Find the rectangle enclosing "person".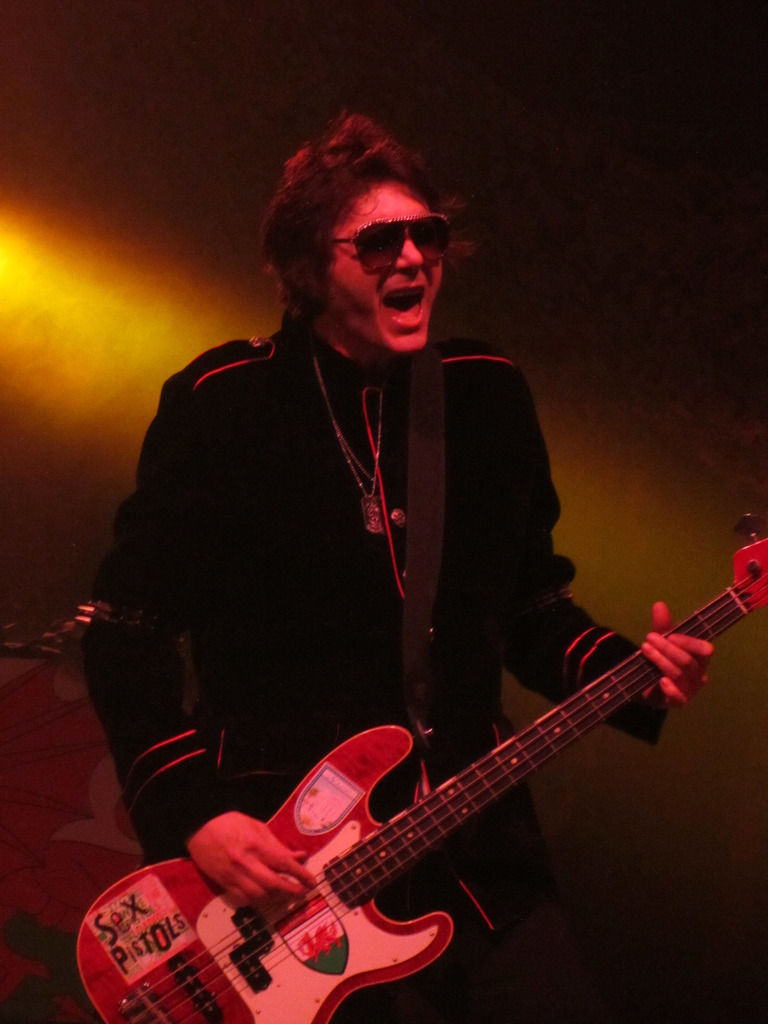
[left=86, top=101, right=710, bottom=1023].
